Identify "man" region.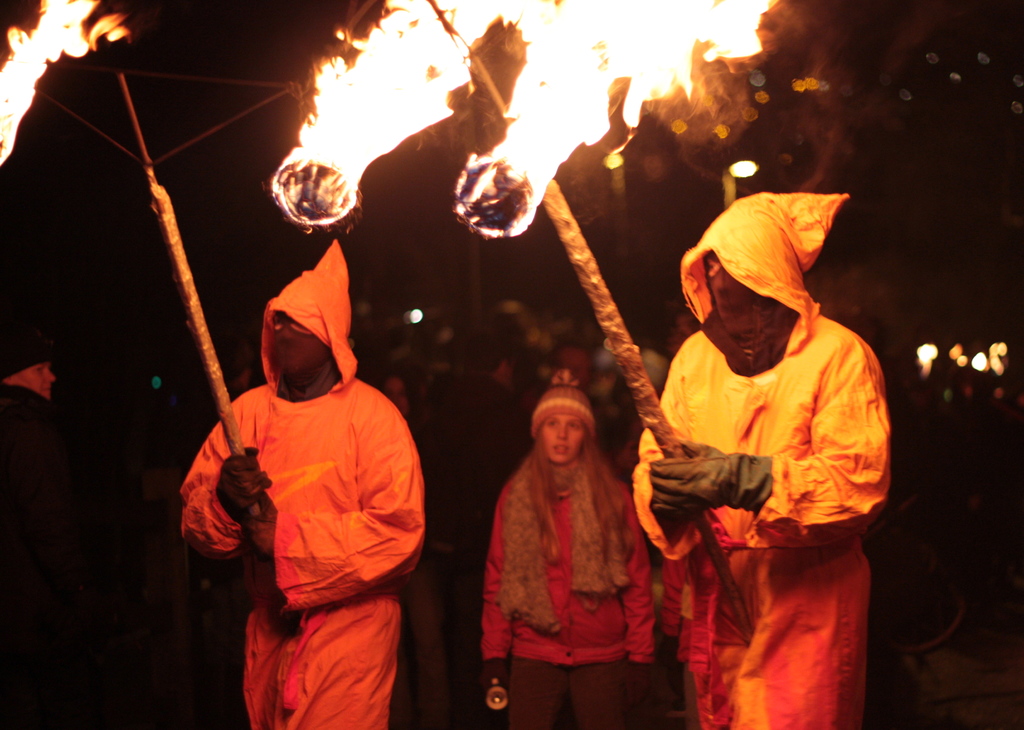
Region: bbox=[183, 236, 426, 729].
